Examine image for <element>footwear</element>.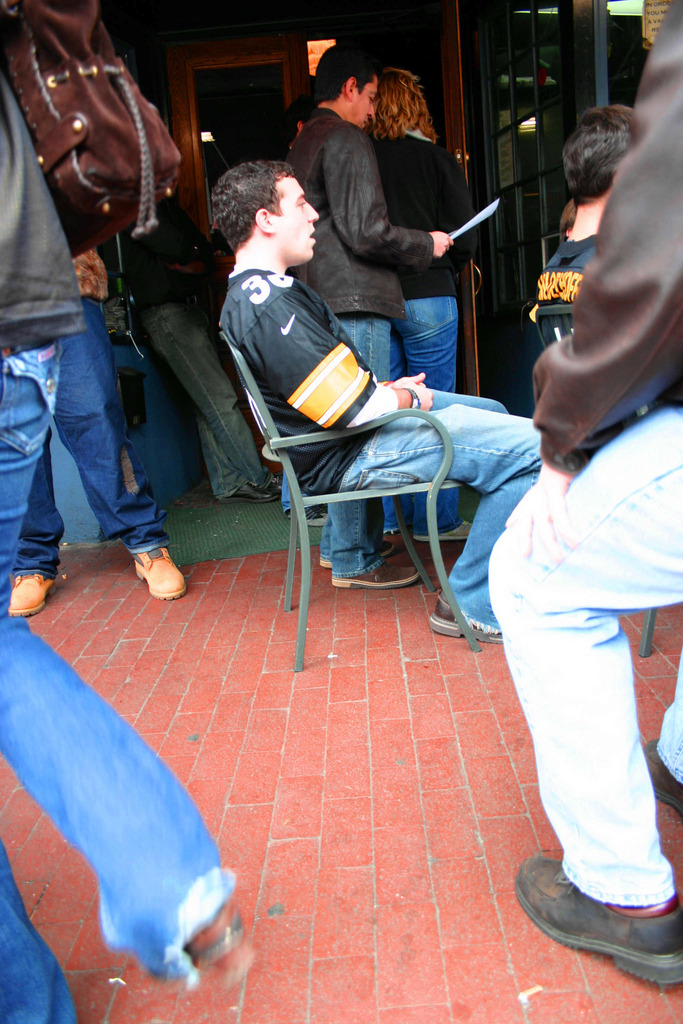
Examination result: select_region(429, 589, 501, 641).
